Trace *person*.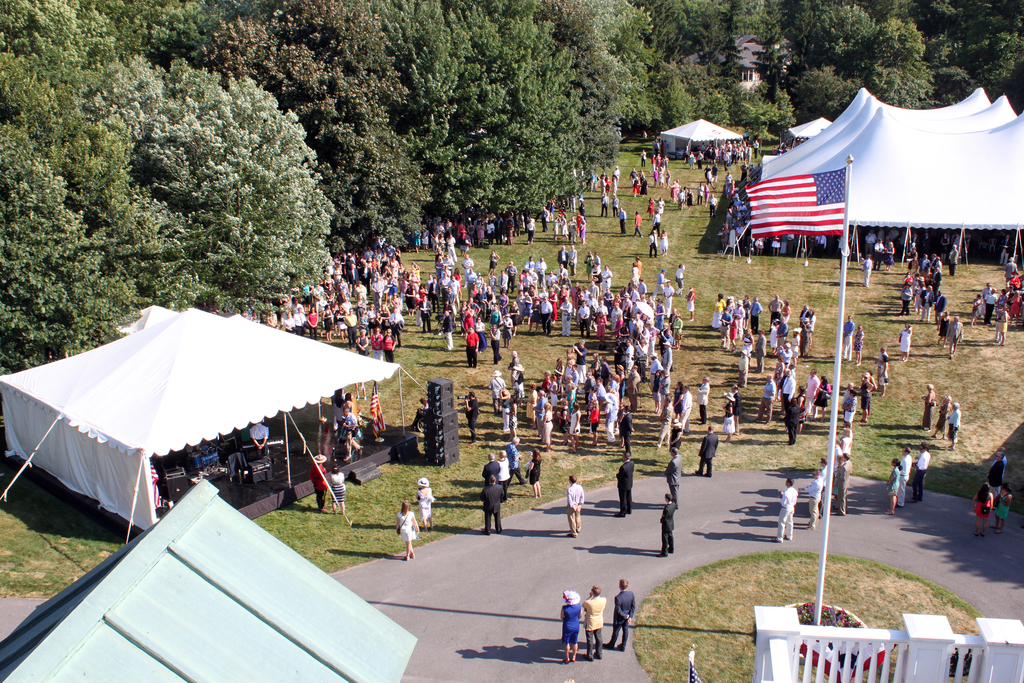
Traced to select_region(609, 586, 636, 655).
